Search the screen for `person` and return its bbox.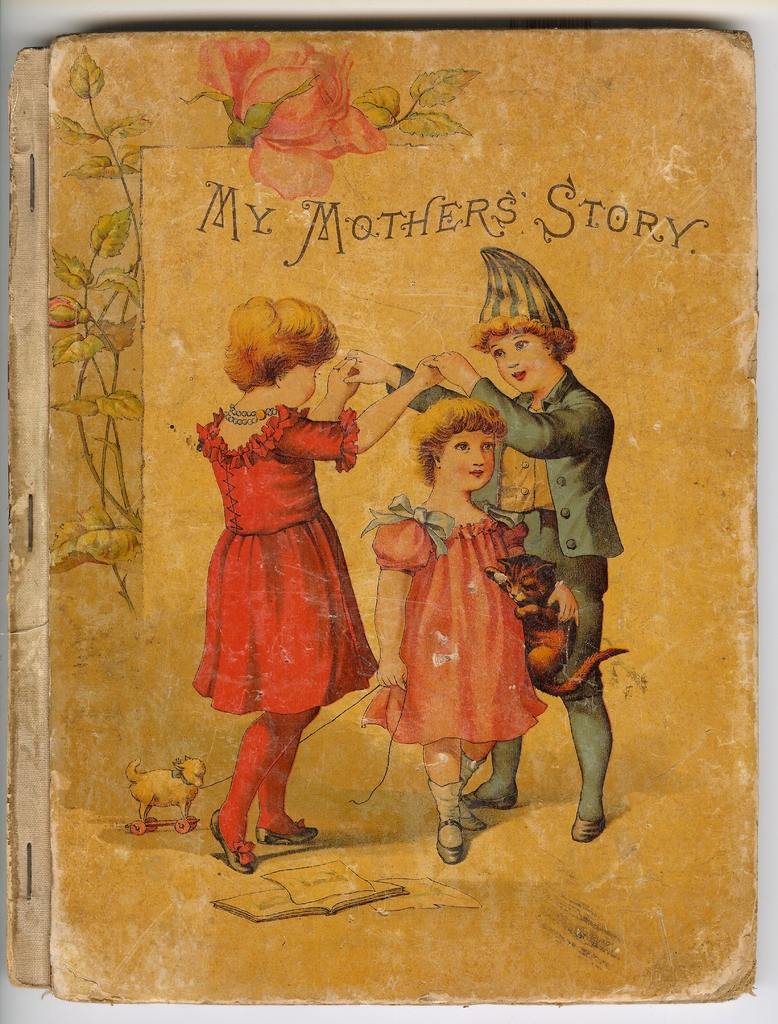
Found: 333/246/617/844.
